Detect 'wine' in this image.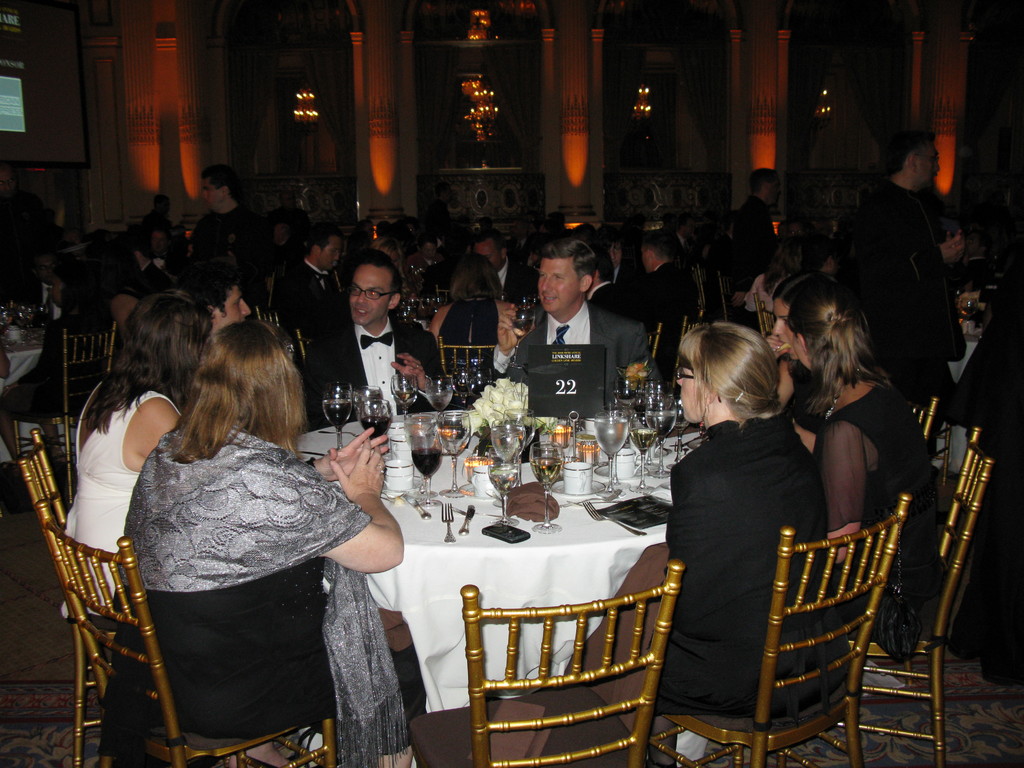
Detection: [x1=529, y1=456, x2=563, y2=488].
